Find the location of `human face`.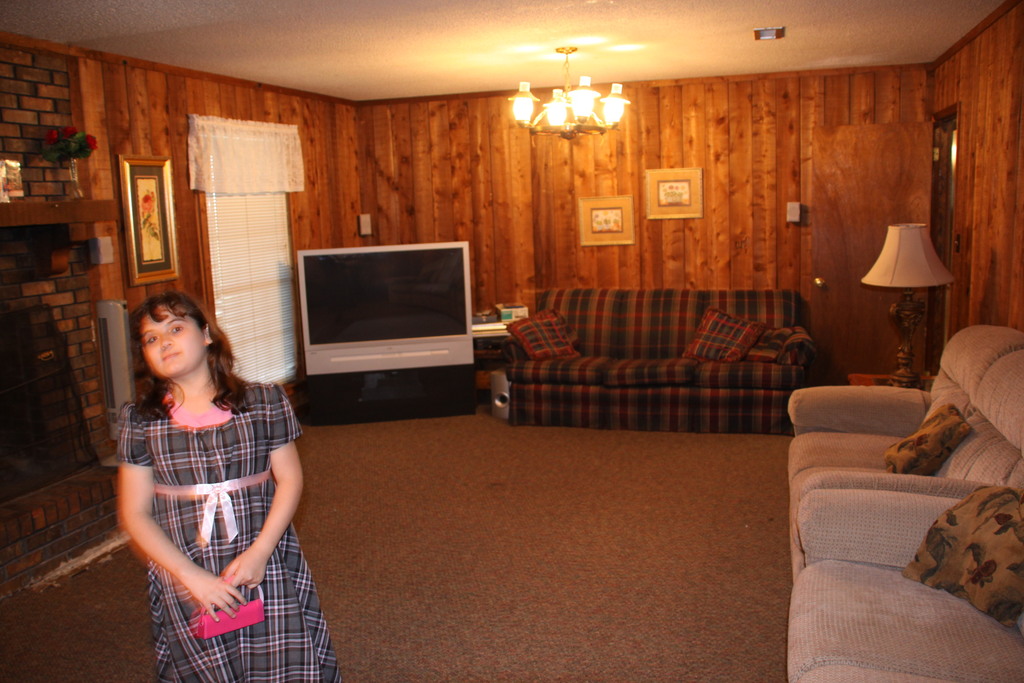
Location: (x1=142, y1=302, x2=197, y2=381).
